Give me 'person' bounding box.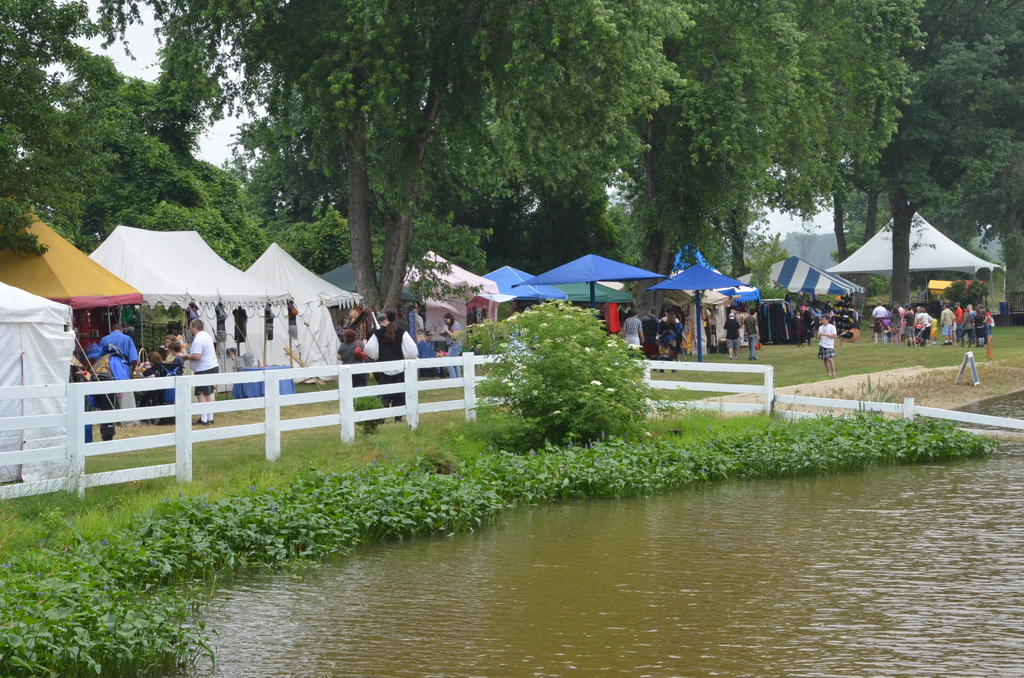
crop(870, 299, 887, 339).
